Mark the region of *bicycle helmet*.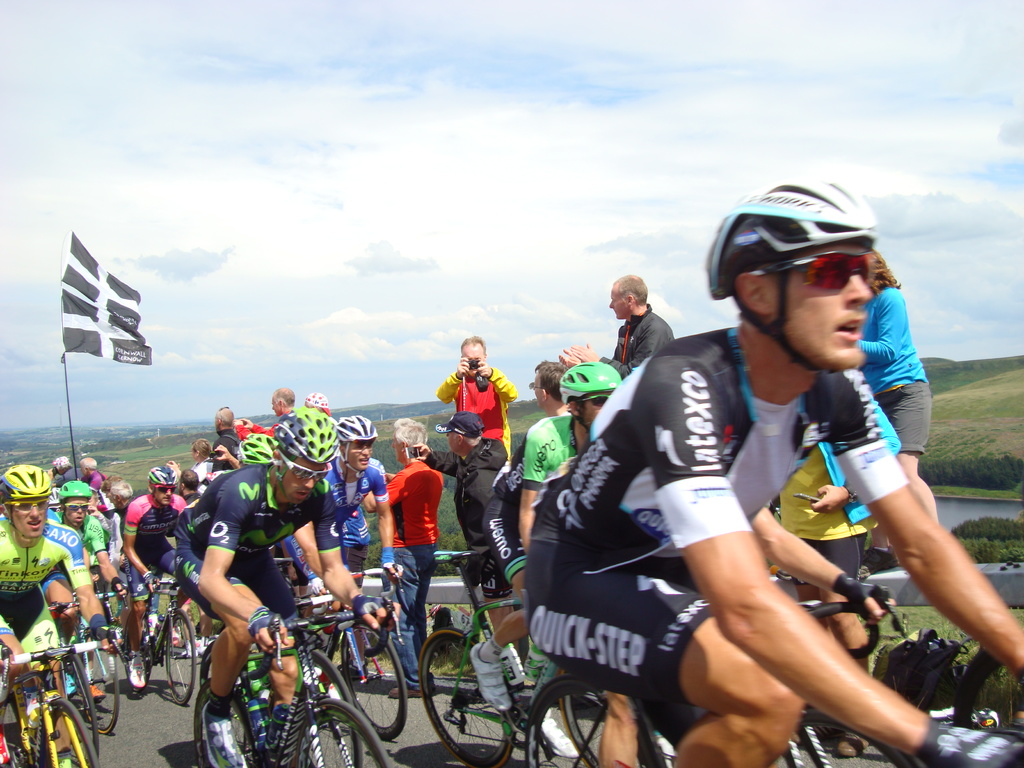
Region: [x1=240, y1=430, x2=273, y2=460].
